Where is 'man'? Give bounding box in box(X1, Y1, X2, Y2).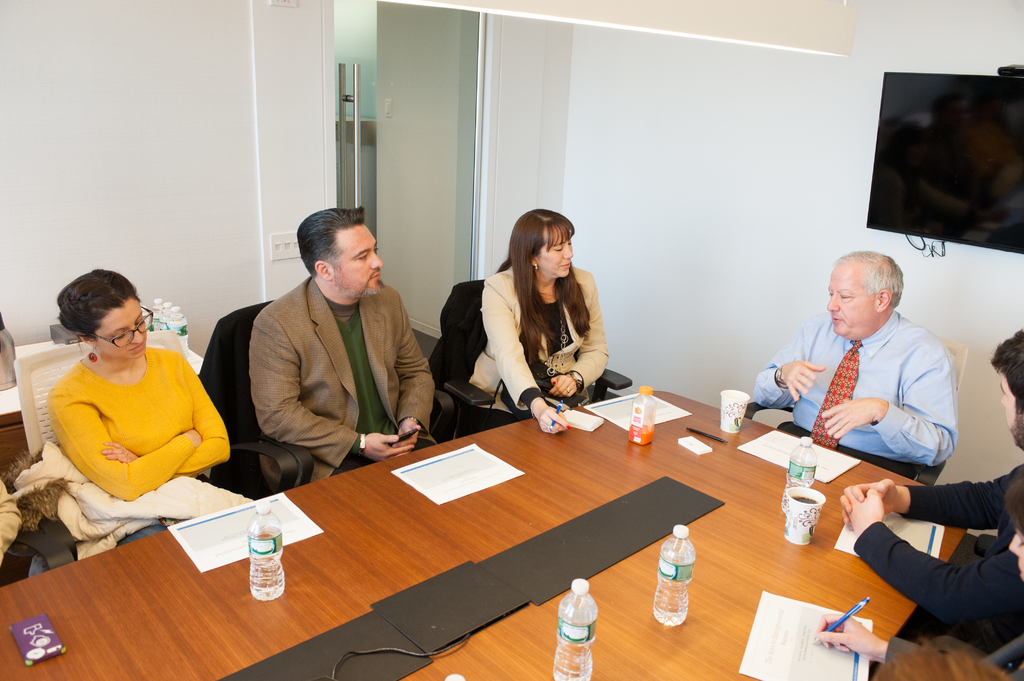
box(199, 208, 450, 476).
